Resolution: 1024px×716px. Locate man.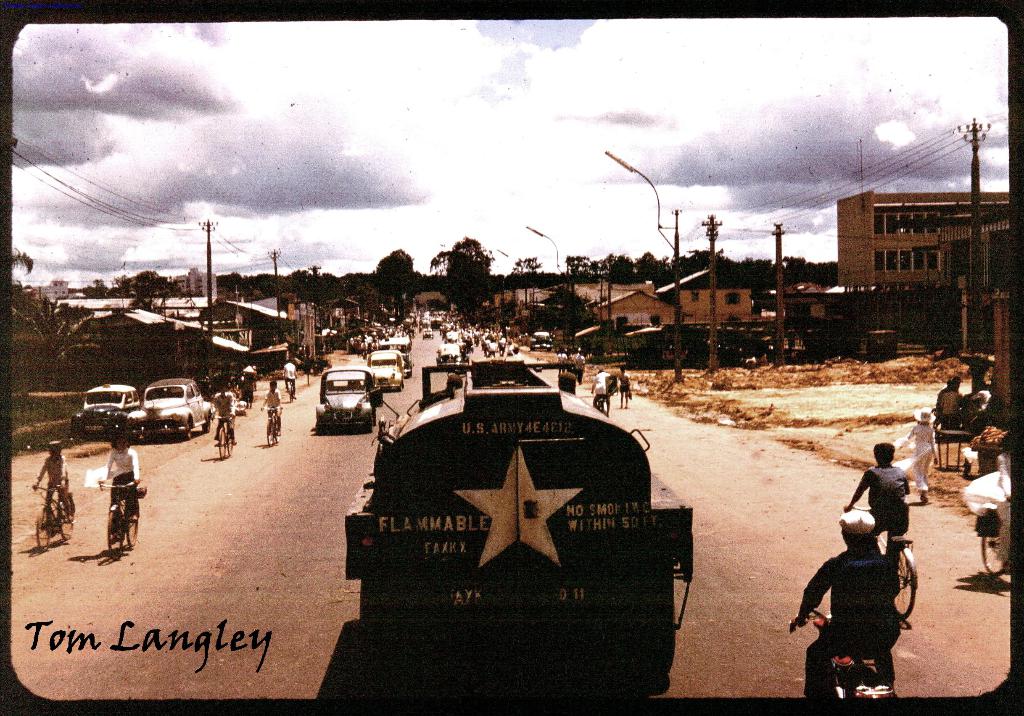
box=[555, 350, 568, 383].
